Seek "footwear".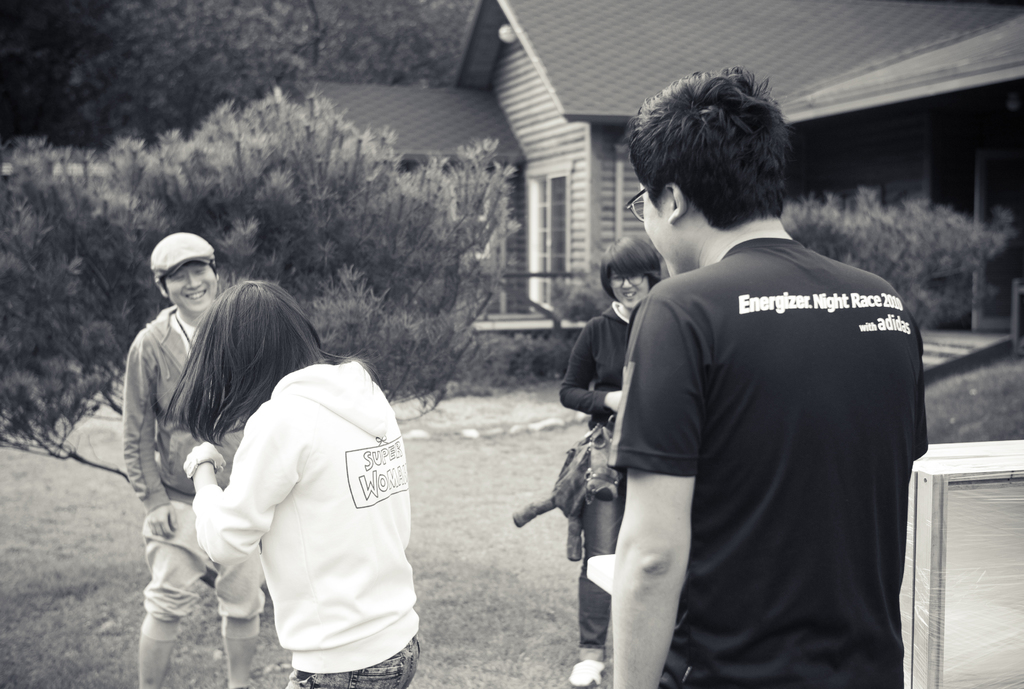
left=570, top=652, right=603, bottom=688.
